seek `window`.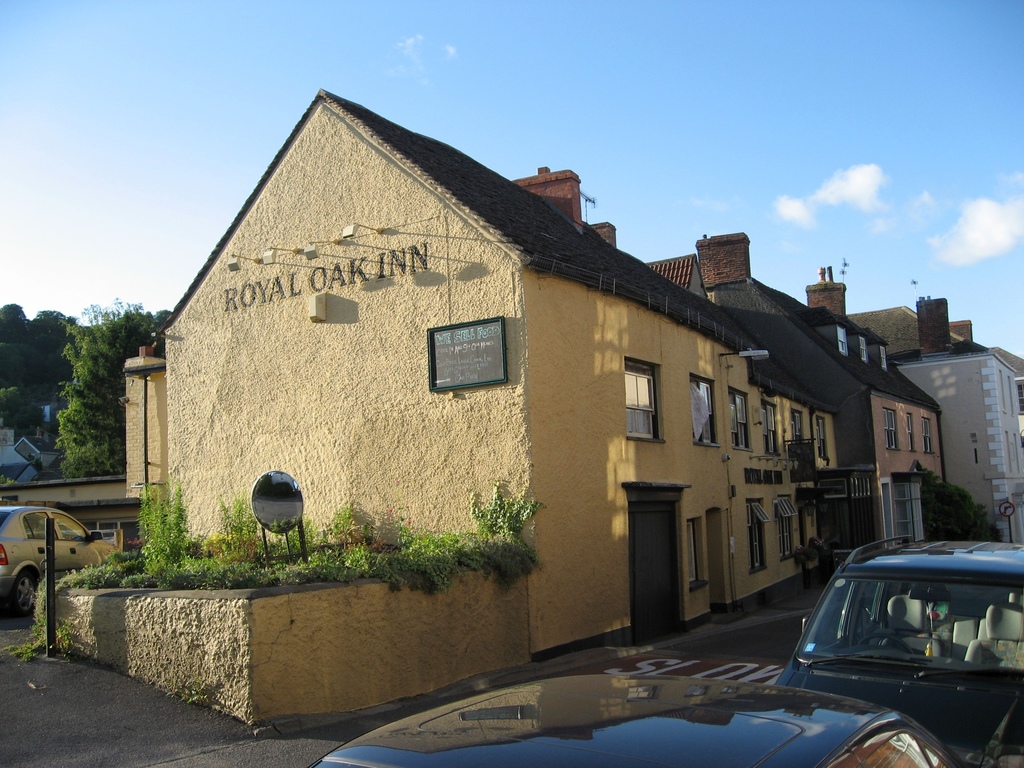
690, 371, 710, 447.
